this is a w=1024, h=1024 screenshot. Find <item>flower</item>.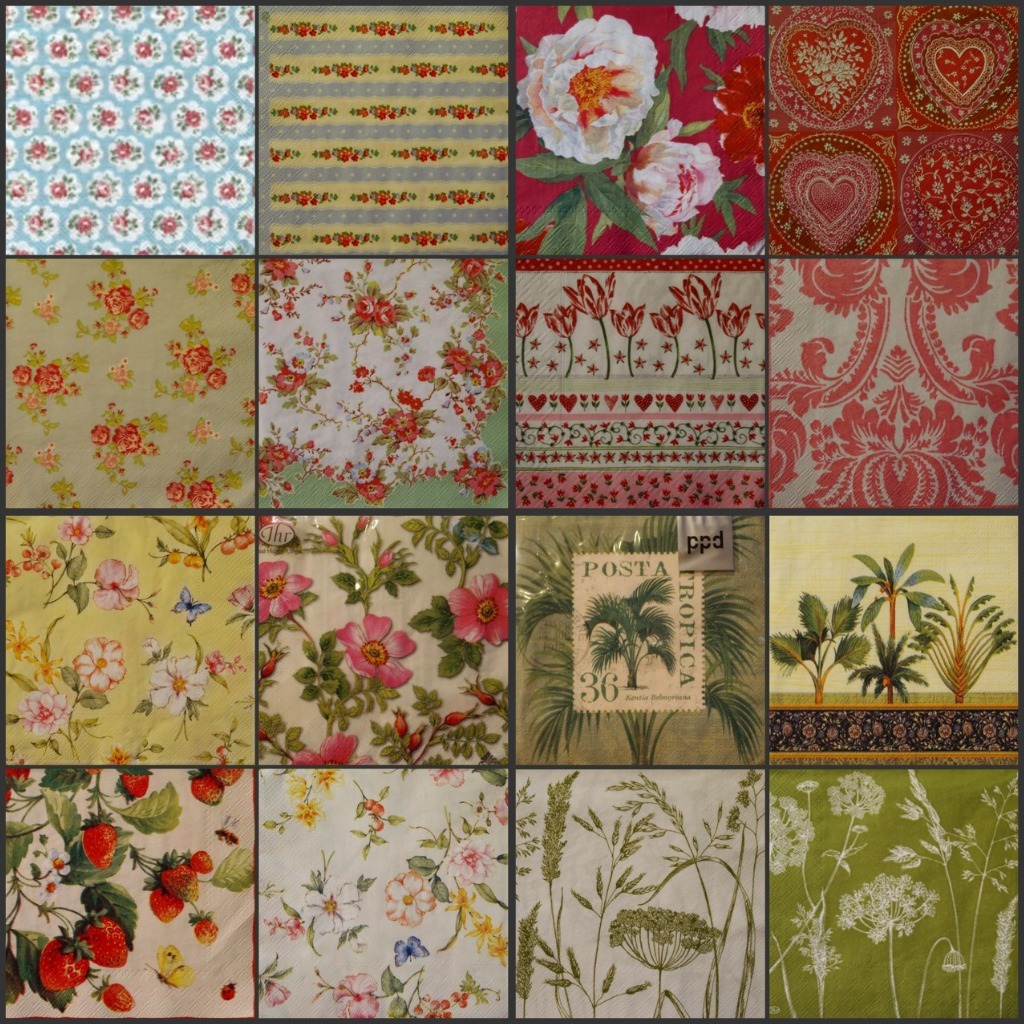
Bounding box: [x1=444, y1=350, x2=472, y2=377].
